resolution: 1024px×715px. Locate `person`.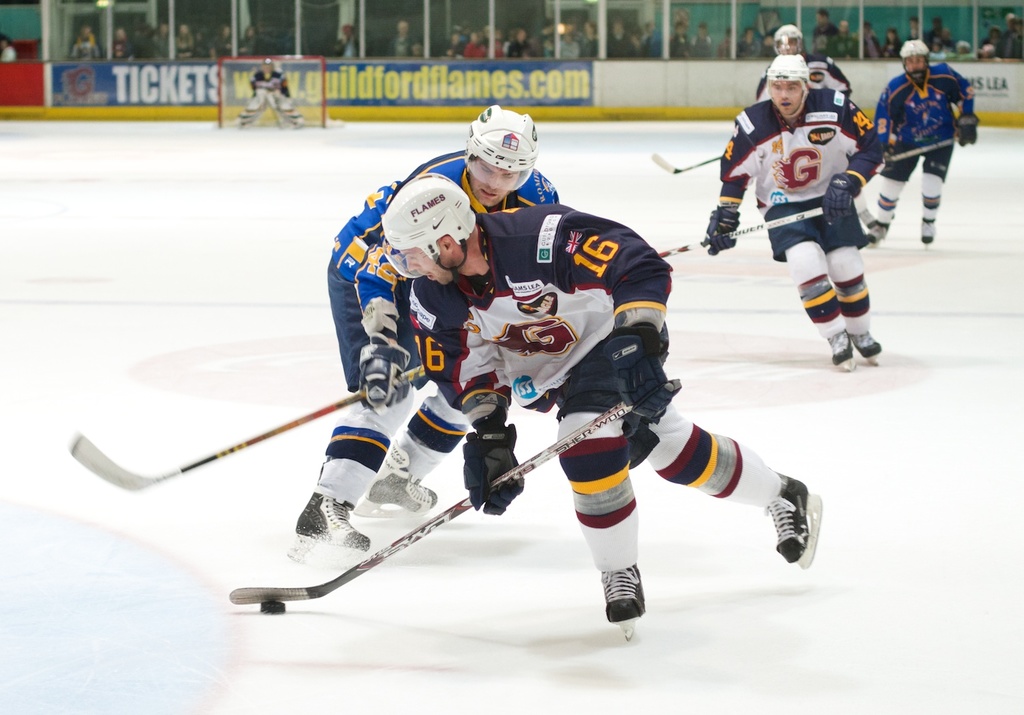
(876, 42, 980, 246).
